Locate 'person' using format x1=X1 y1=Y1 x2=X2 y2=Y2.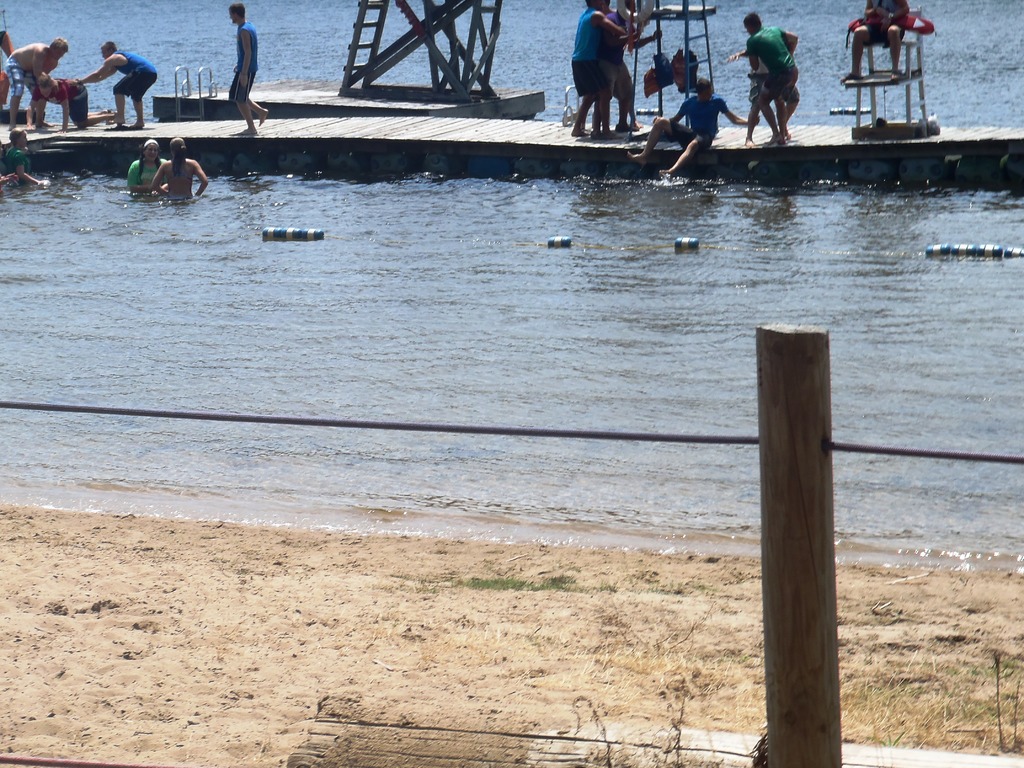
x1=0 y1=35 x2=69 y2=134.
